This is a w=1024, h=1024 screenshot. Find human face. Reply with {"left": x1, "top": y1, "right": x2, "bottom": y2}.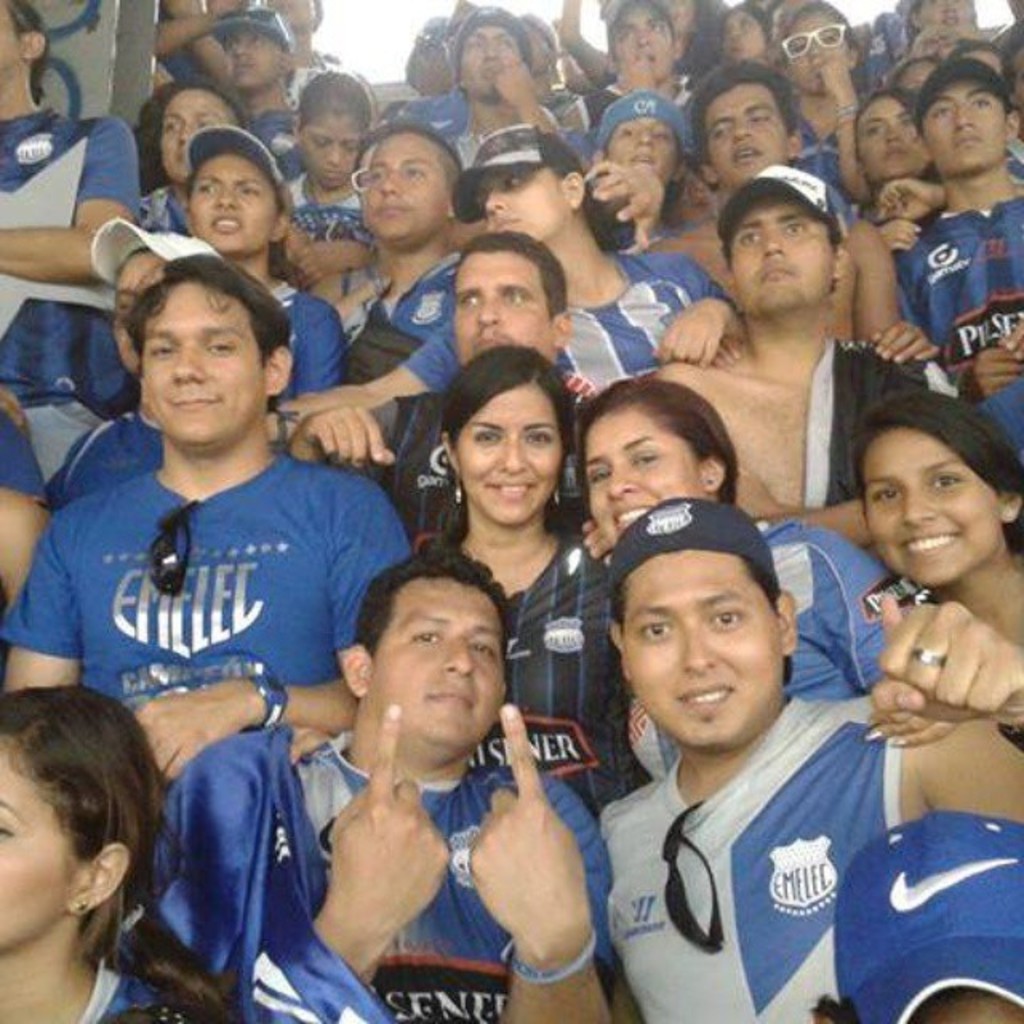
{"left": 142, "top": 285, "right": 264, "bottom": 442}.
